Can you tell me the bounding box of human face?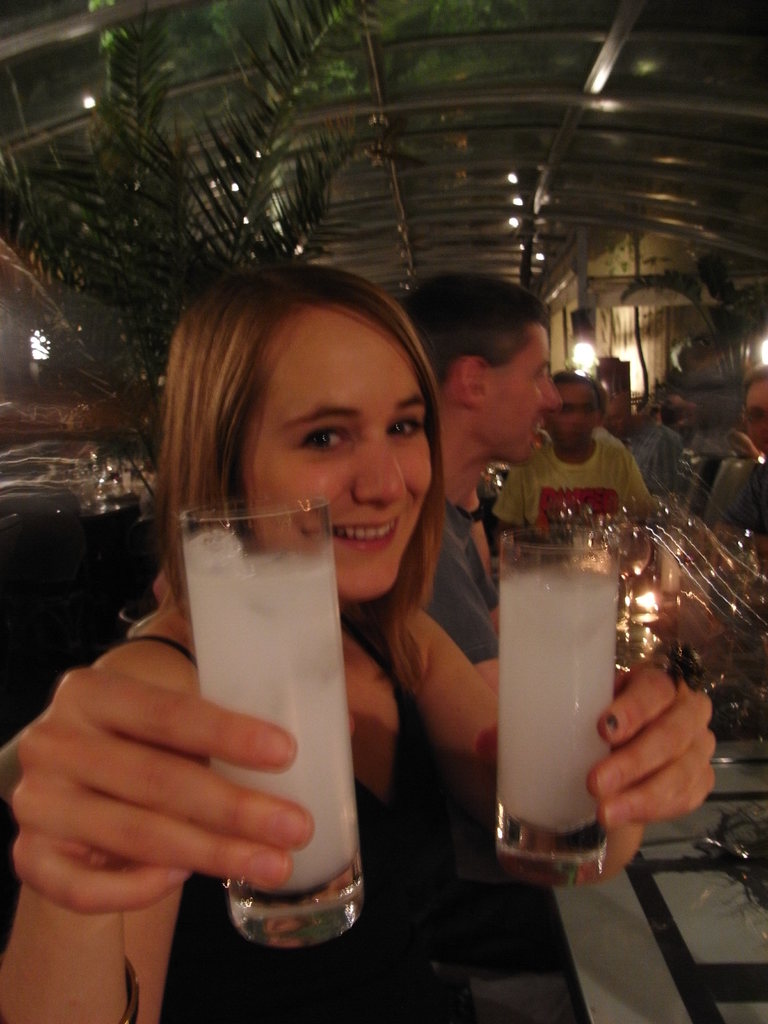
x1=236, y1=319, x2=442, y2=594.
